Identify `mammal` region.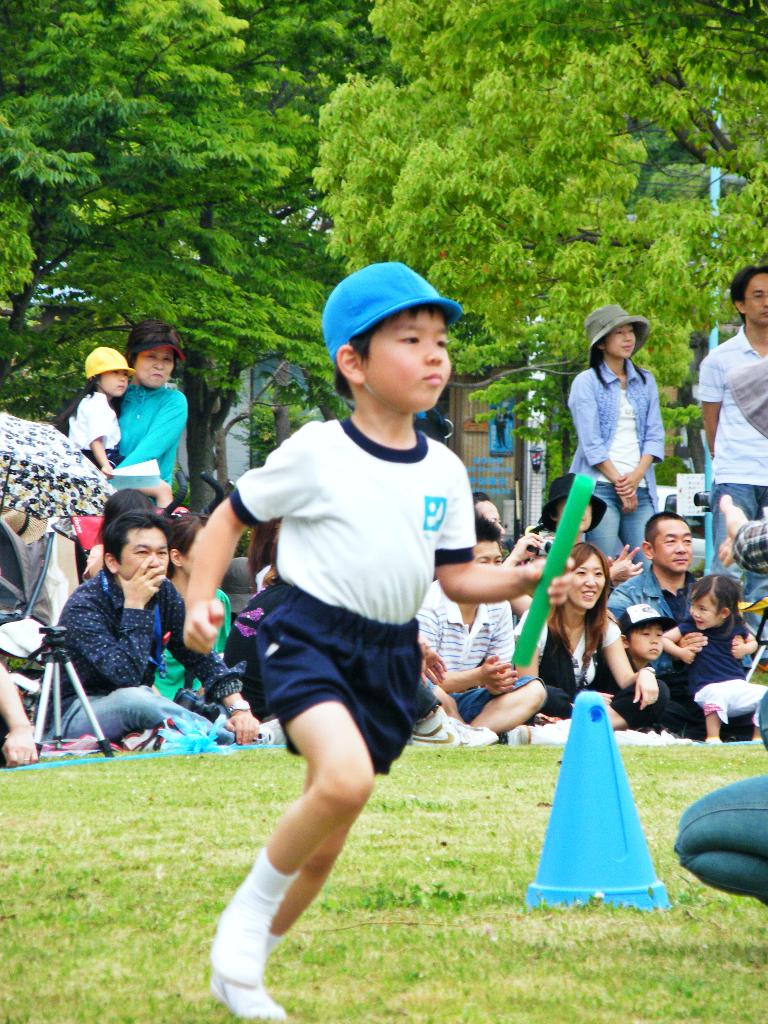
Region: {"x1": 156, "y1": 506, "x2": 231, "y2": 714}.
